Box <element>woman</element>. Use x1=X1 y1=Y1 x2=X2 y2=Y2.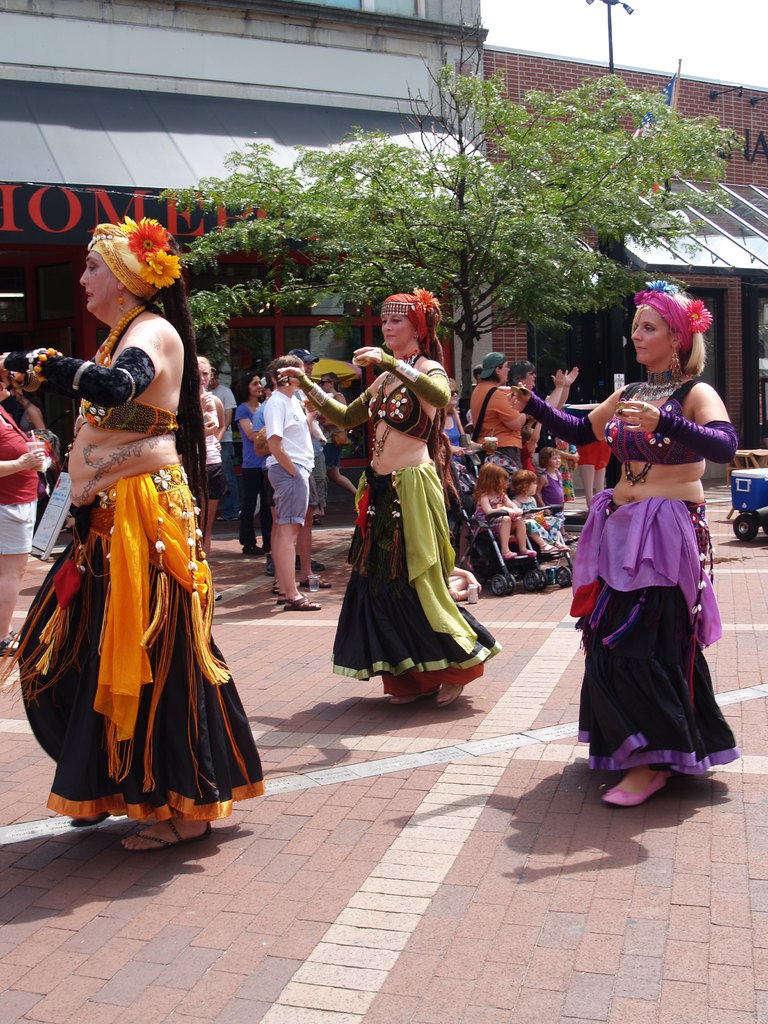
x1=11 y1=224 x2=259 y2=857.
